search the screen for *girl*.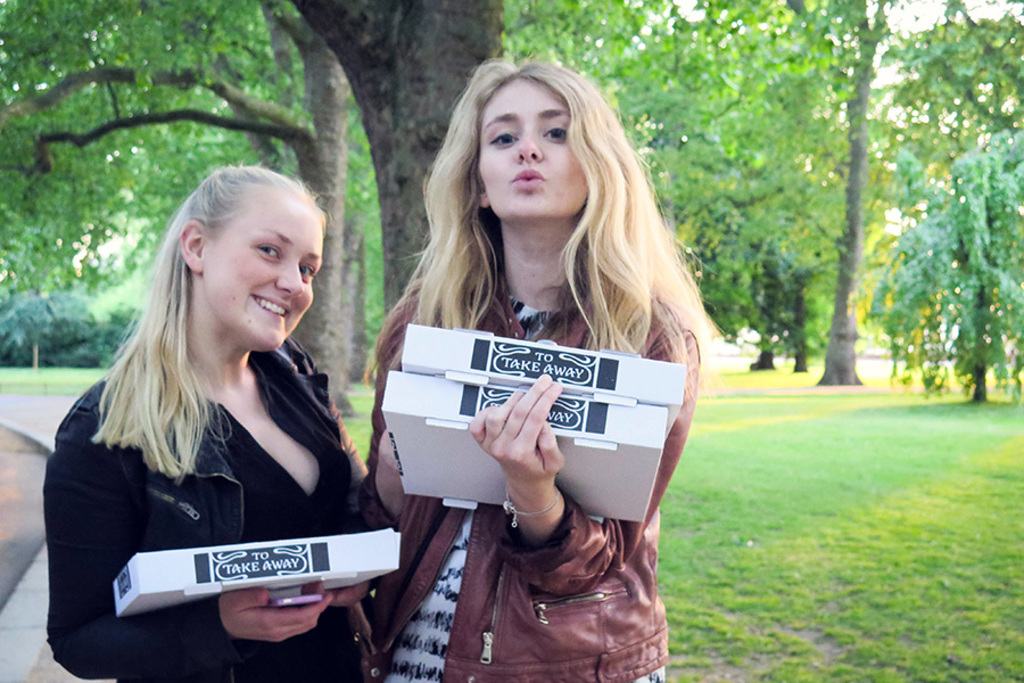
Found at pyautogui.locateOnScreen(353, 56, 725, 681).
